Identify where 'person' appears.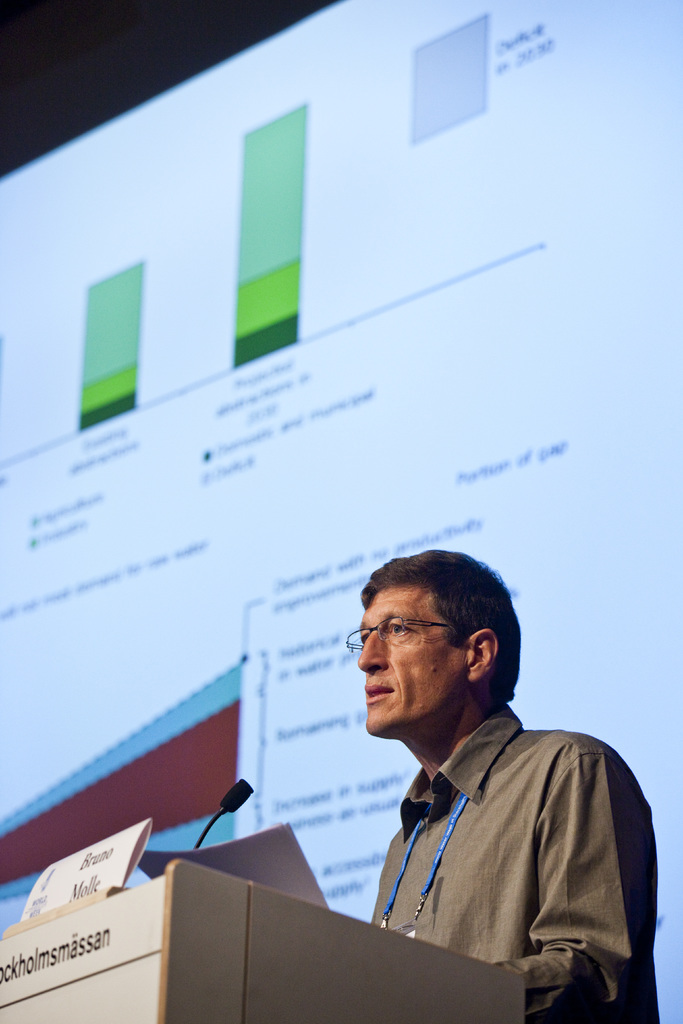
Appears at BBox(300, 541, 645, 1014).
